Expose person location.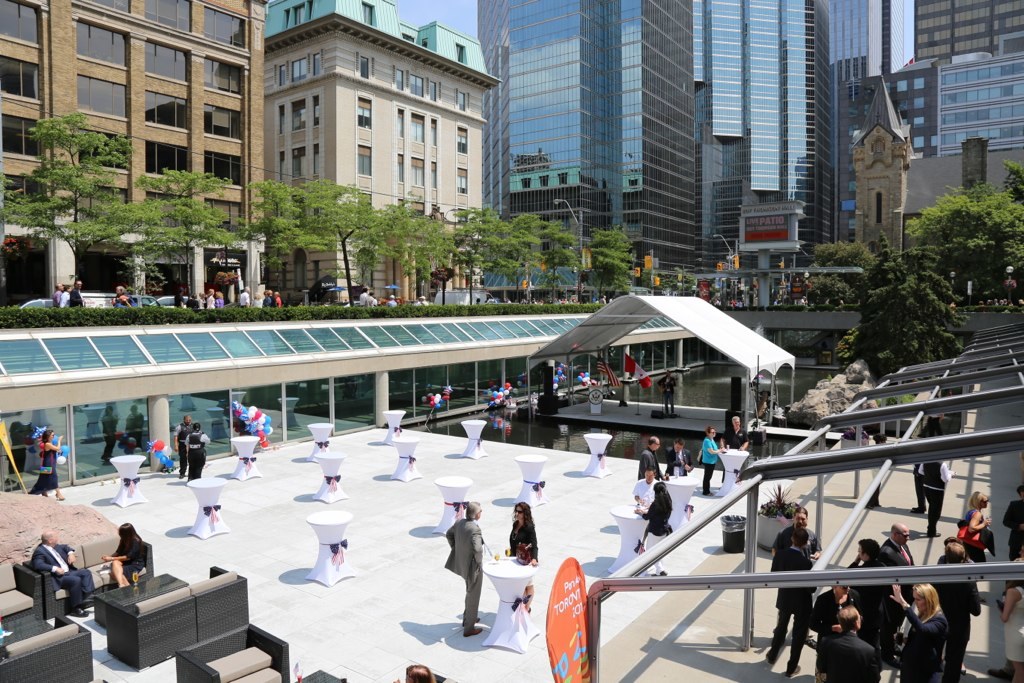
Exposed at (left=632, top=471, right=657, bottom=514).
